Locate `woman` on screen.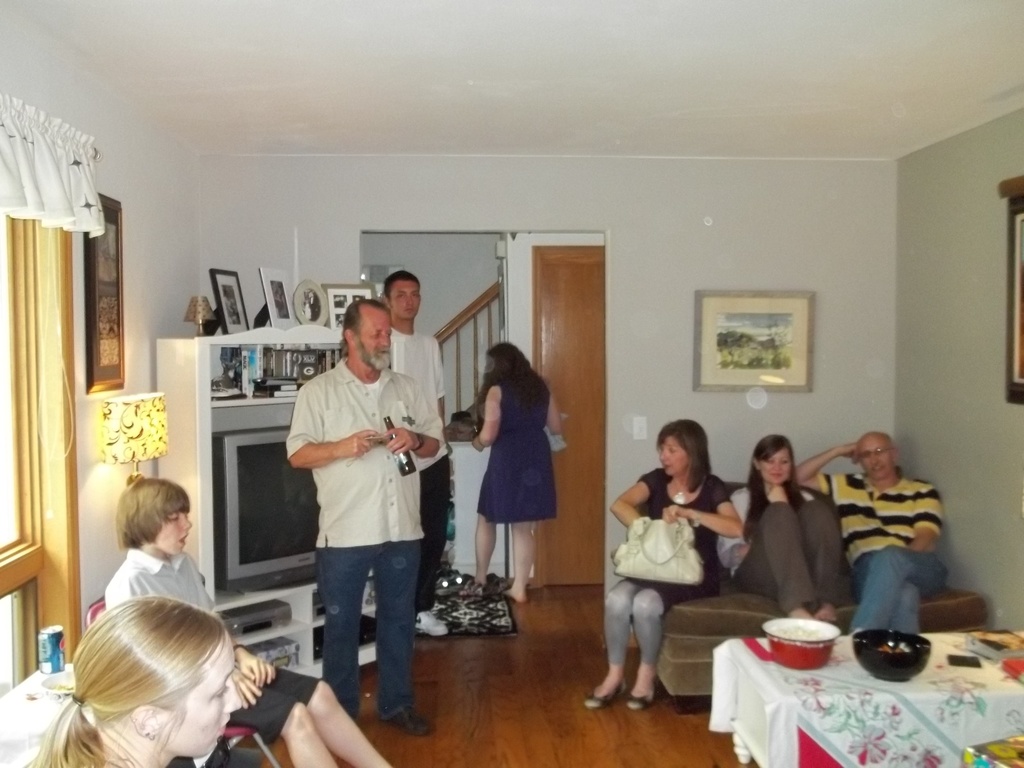
On screen at select_region(7, 593, 241, 767).
